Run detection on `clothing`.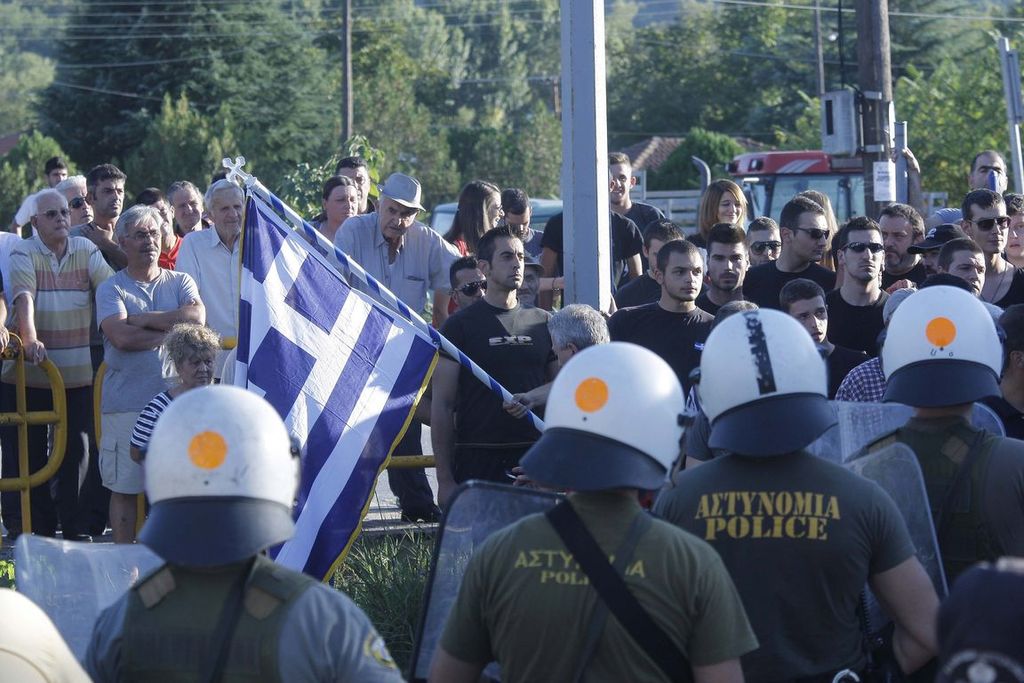
Result: <box>170,214,216,242</box>.
